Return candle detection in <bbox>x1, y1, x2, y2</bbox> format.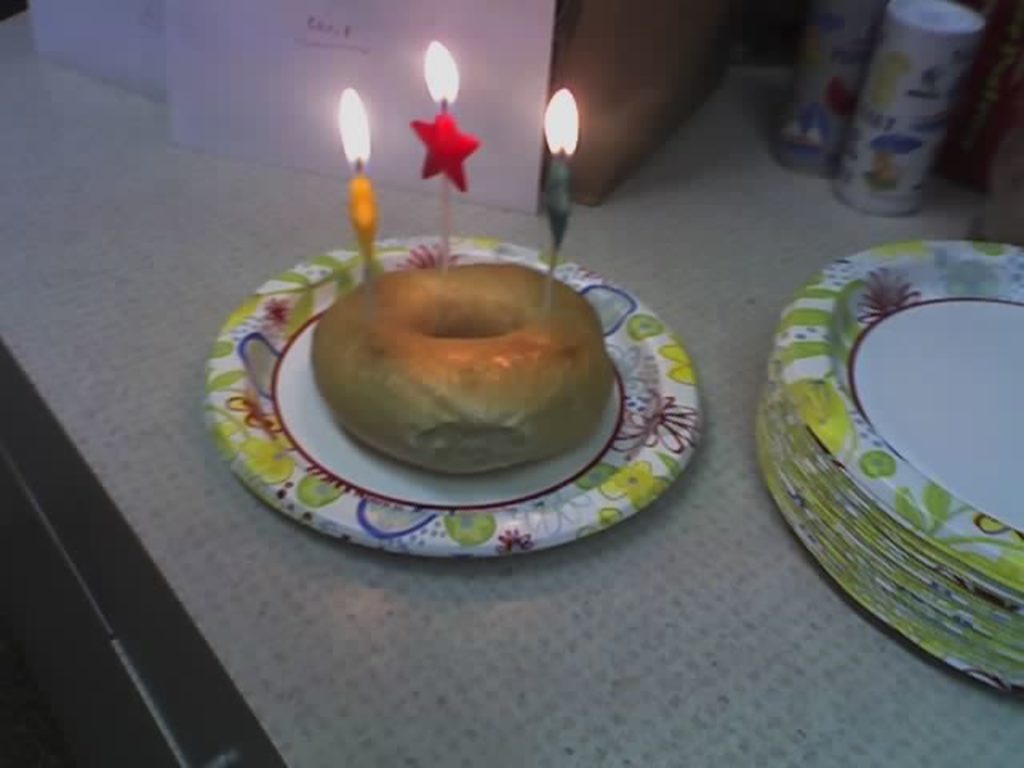
<bbox>408, 37, 480, 190</bbox>.
